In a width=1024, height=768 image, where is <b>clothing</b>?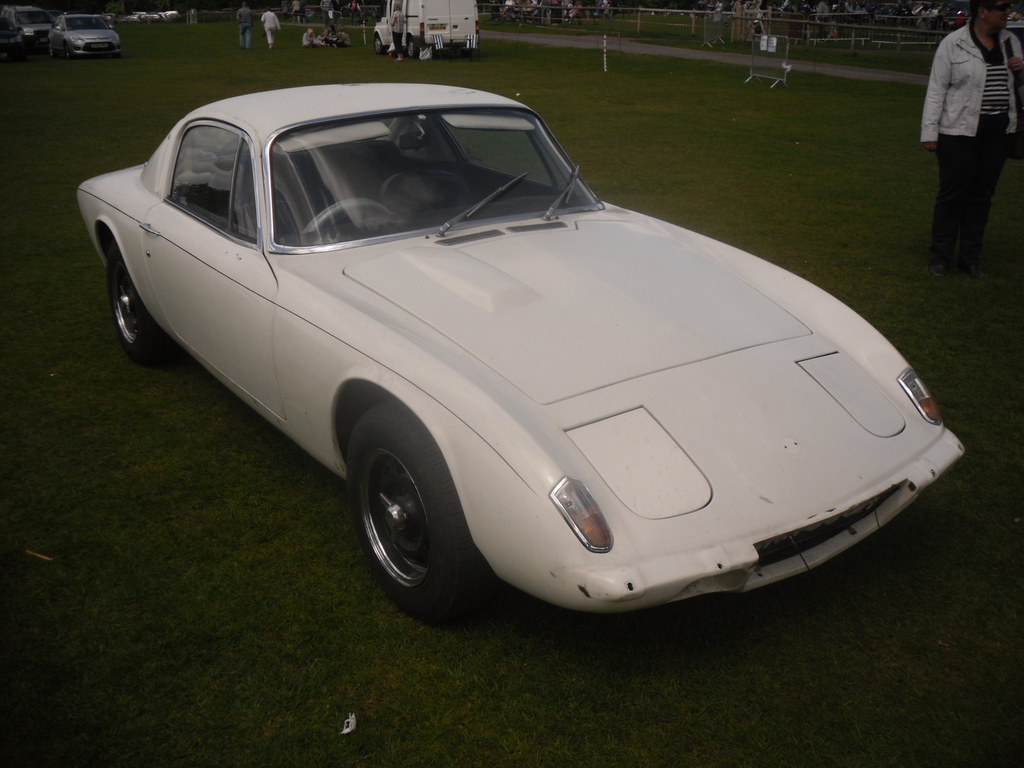
{"x1": 925, "y1": 0, "x2": 1013, "y2": 242}.
